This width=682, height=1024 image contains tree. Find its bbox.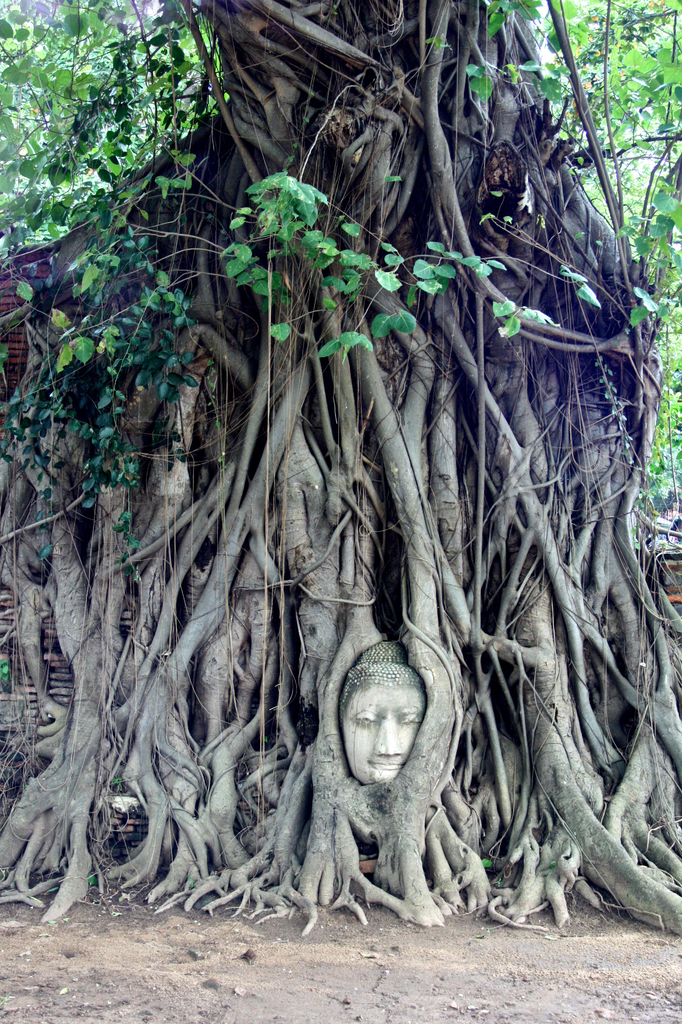
select_region(0, 0, 681, 934).
